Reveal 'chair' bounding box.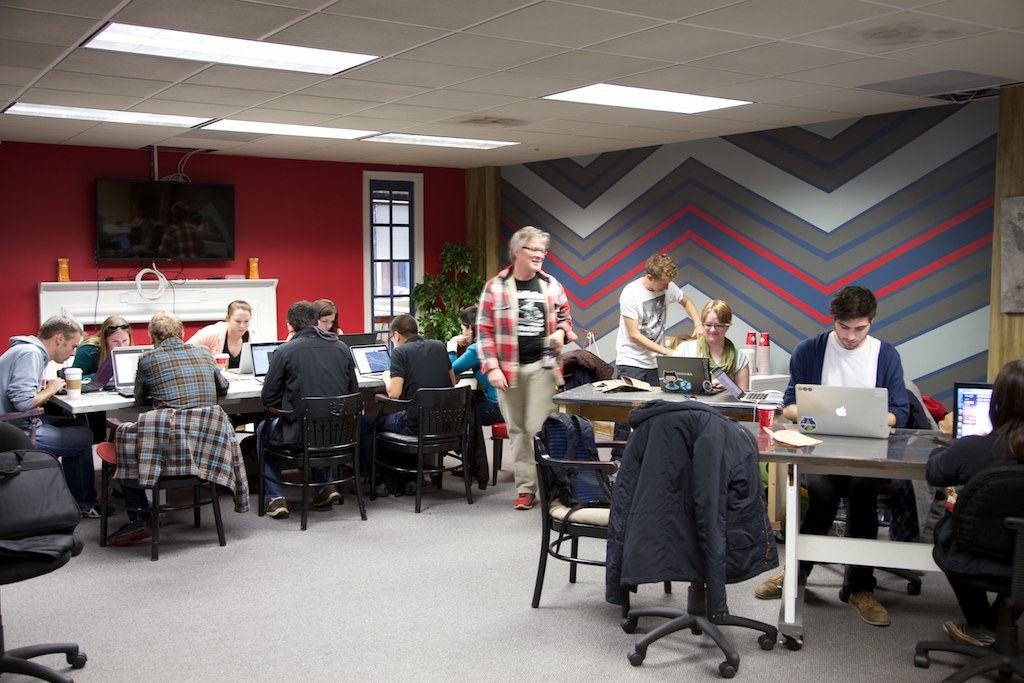
Revealed: [x1=378, y1=385, x2=475, y2=520].
